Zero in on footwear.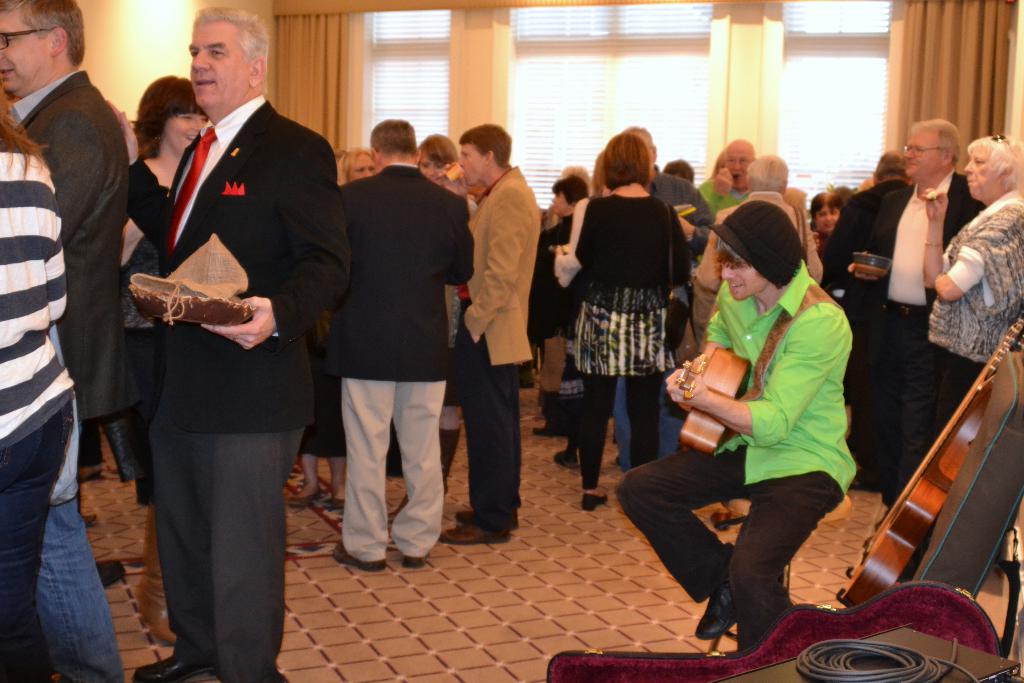
Zeroed in: locate(88, 562, 127, 589).
